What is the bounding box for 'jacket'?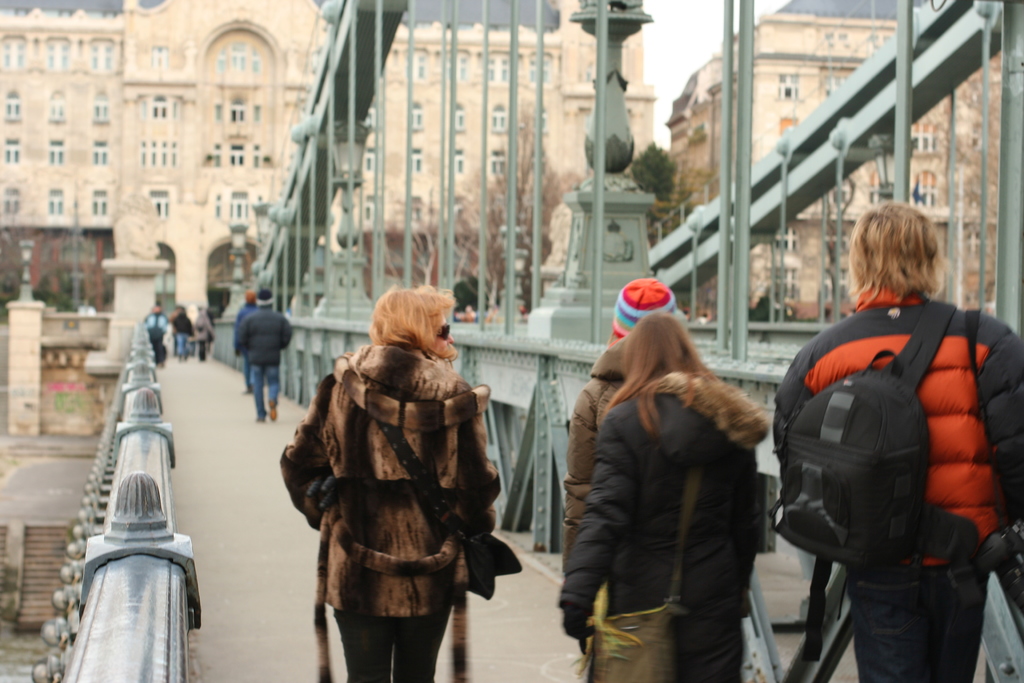
x1=563 y1=383 x2=767 y2=650.
